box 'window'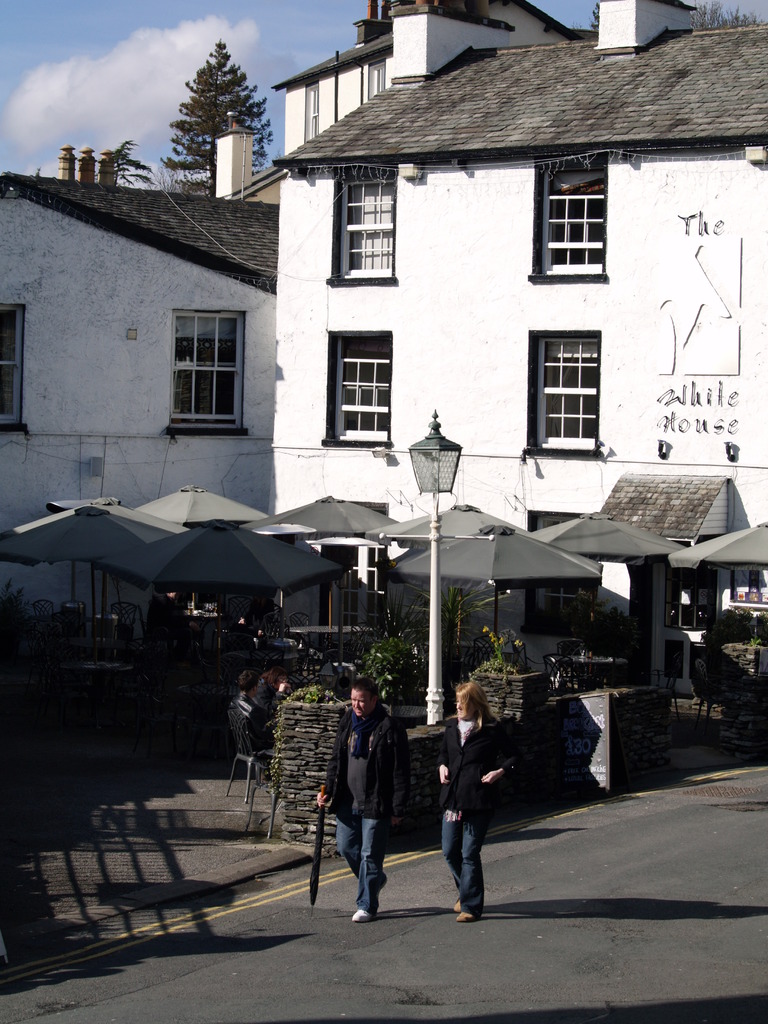
544/313/623/442
